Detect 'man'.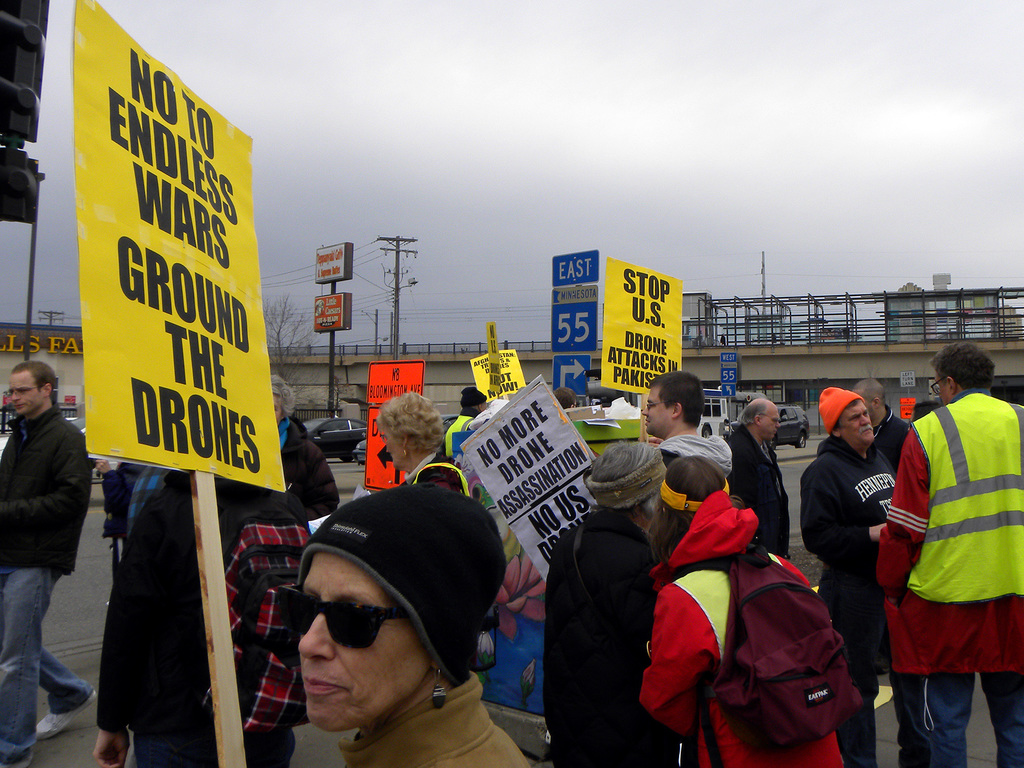
Detected at (0,355,97,767).
